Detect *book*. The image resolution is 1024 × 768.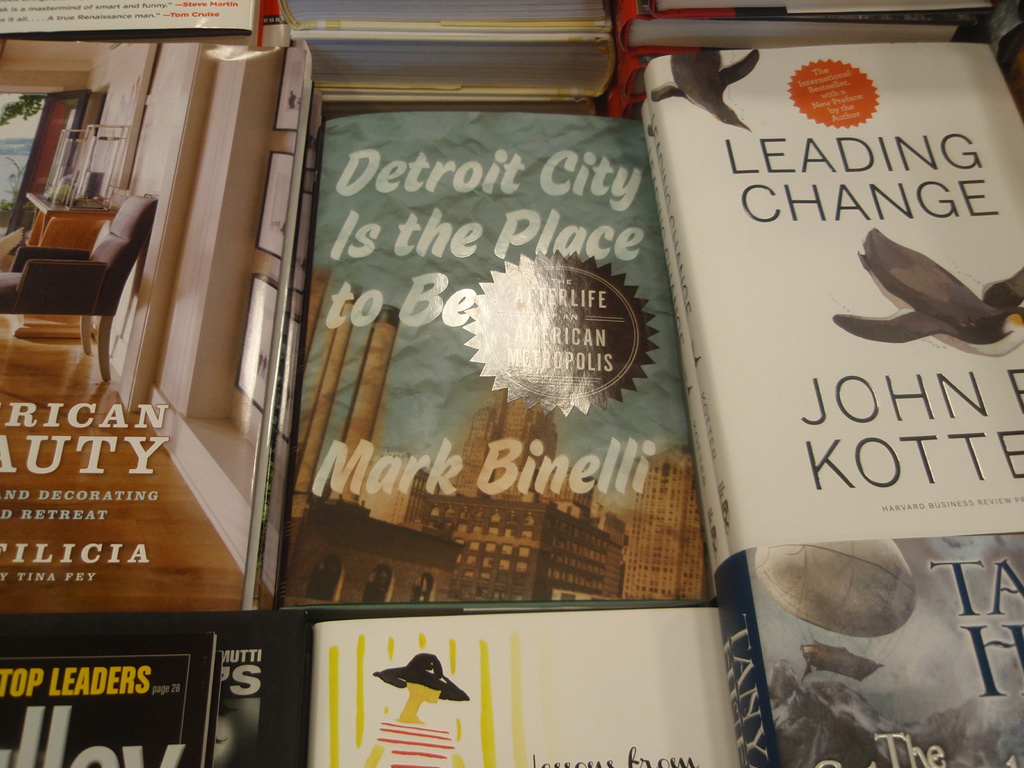
l=645, t=32, r=1023, b=554.
